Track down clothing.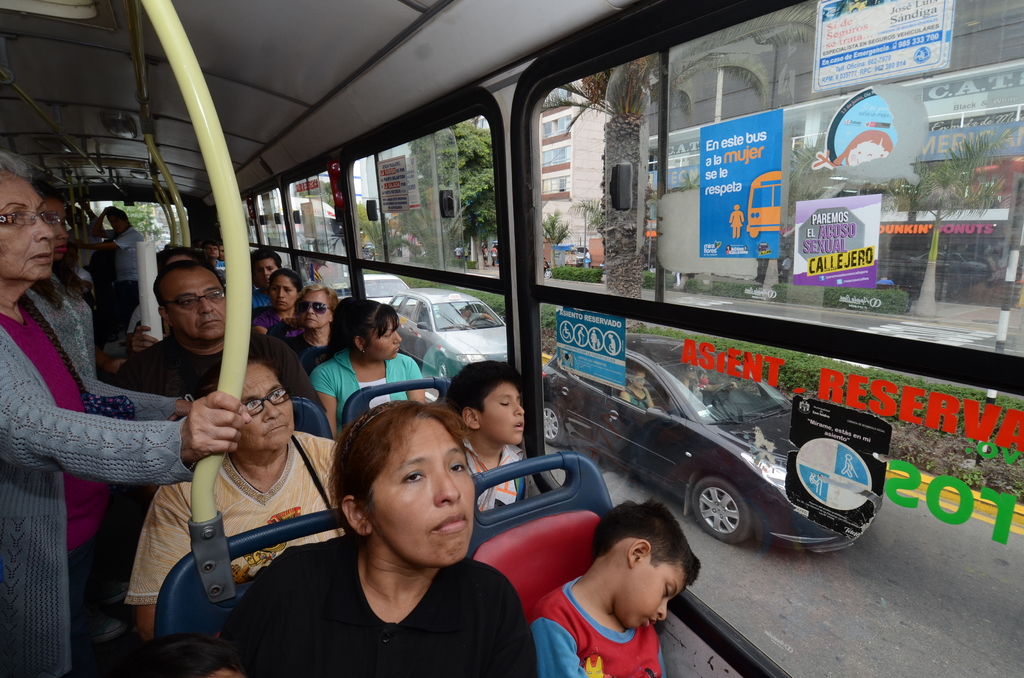
Tracked to {"left": 620, "top": 390, "right": 646, "bottom": 412}.
